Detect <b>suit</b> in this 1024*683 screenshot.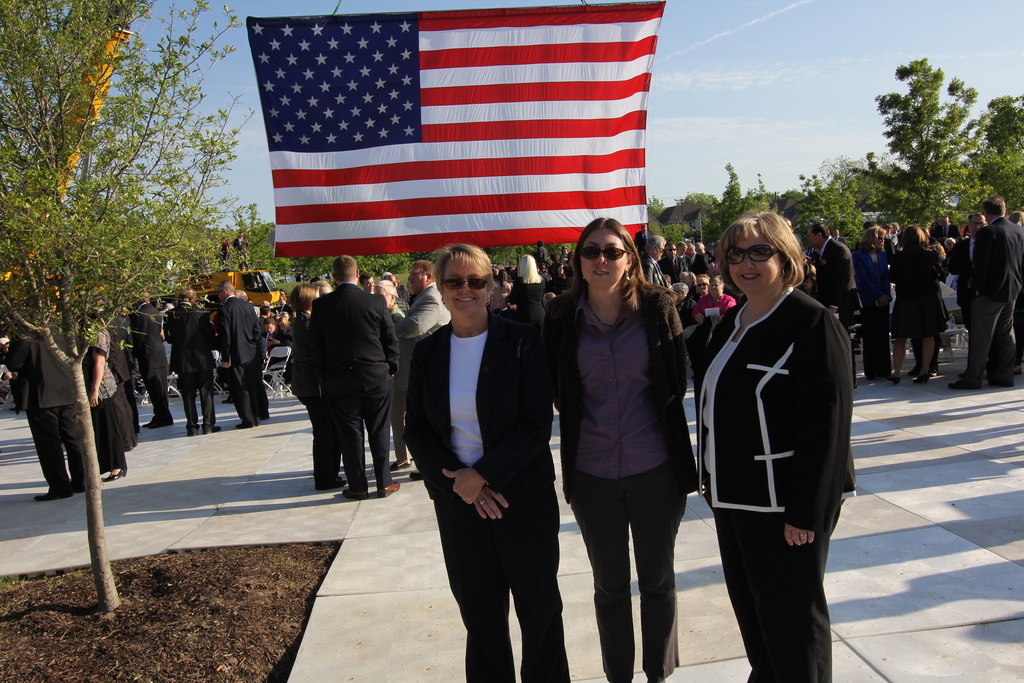
Detection: <bbox>131, 300, 173, 428</bbox>.
